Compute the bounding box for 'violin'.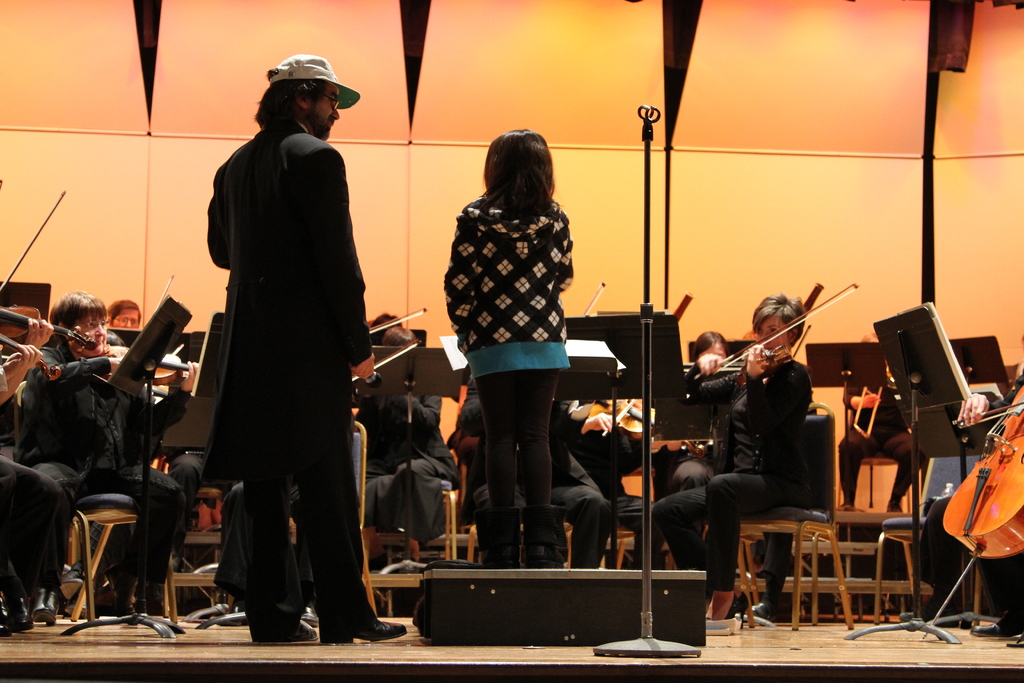
Rect(648, 439, 685, 456).
